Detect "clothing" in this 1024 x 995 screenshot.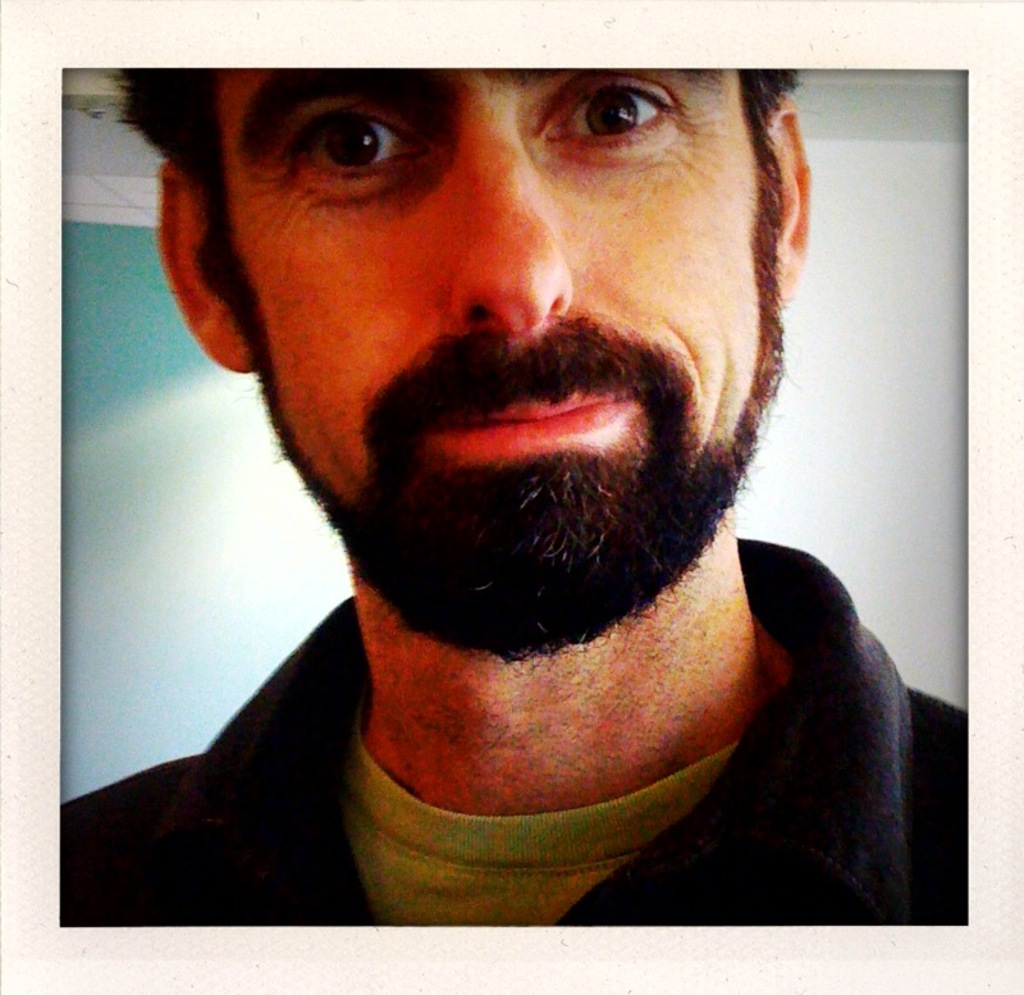
Detection: x1=65, y1=528, x2=965, y2=936.
